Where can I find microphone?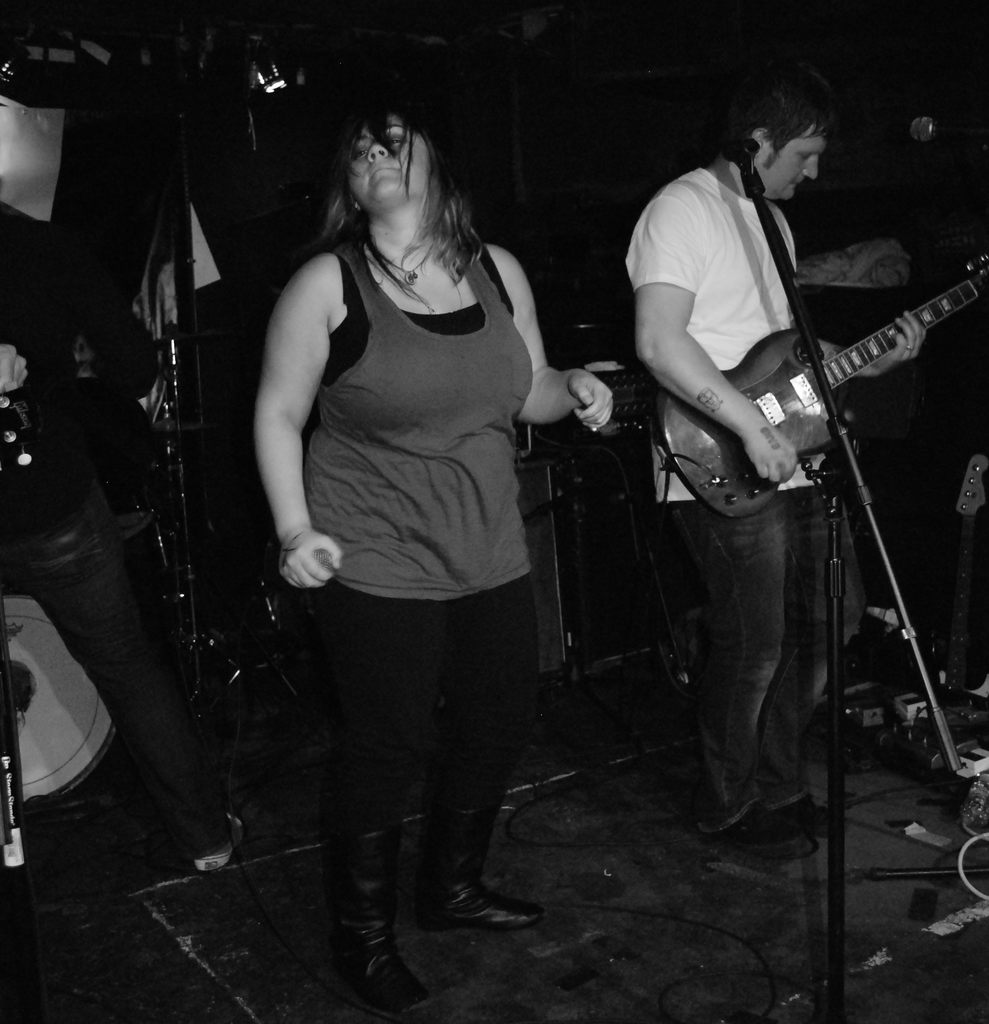
You can find it at [908,118,988,140].
